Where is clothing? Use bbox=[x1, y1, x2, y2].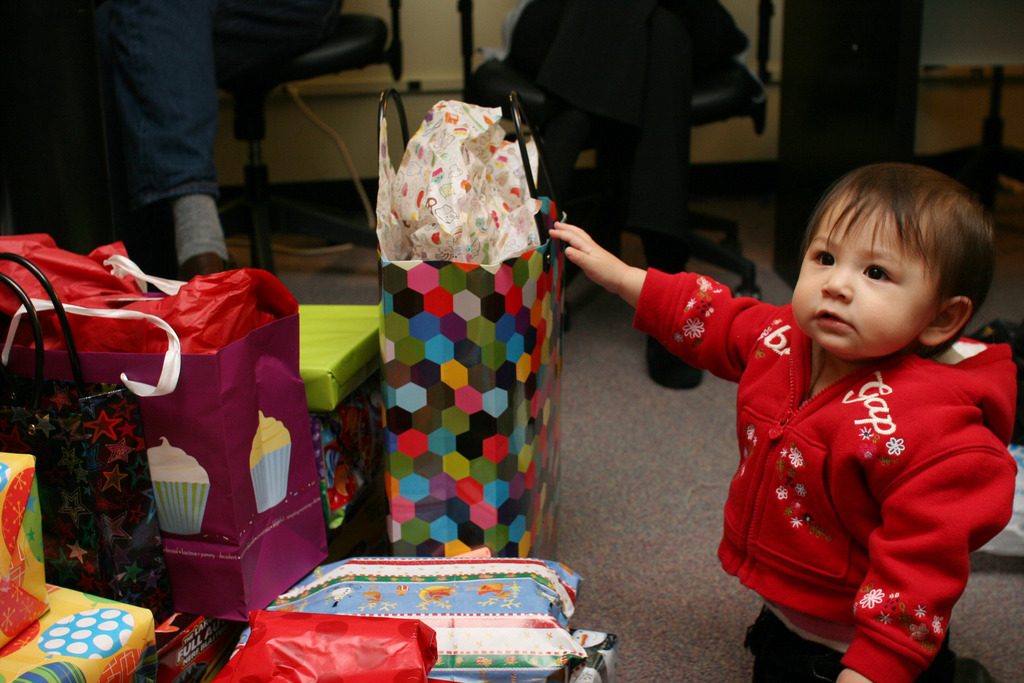
bbox=[496, 0, 750, 235].
